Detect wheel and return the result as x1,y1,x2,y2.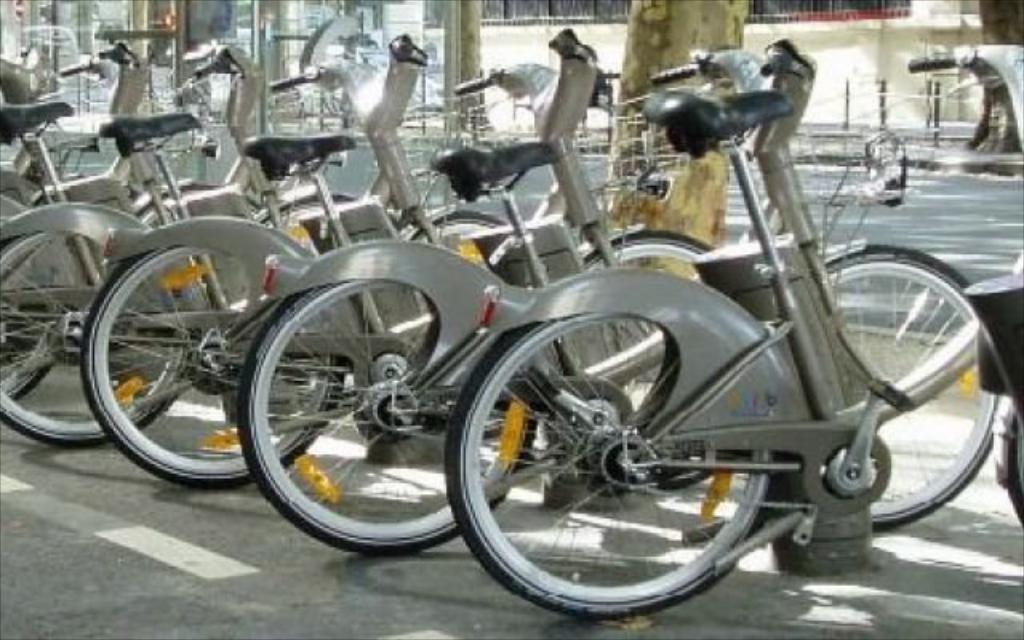
242,272,534,552.
